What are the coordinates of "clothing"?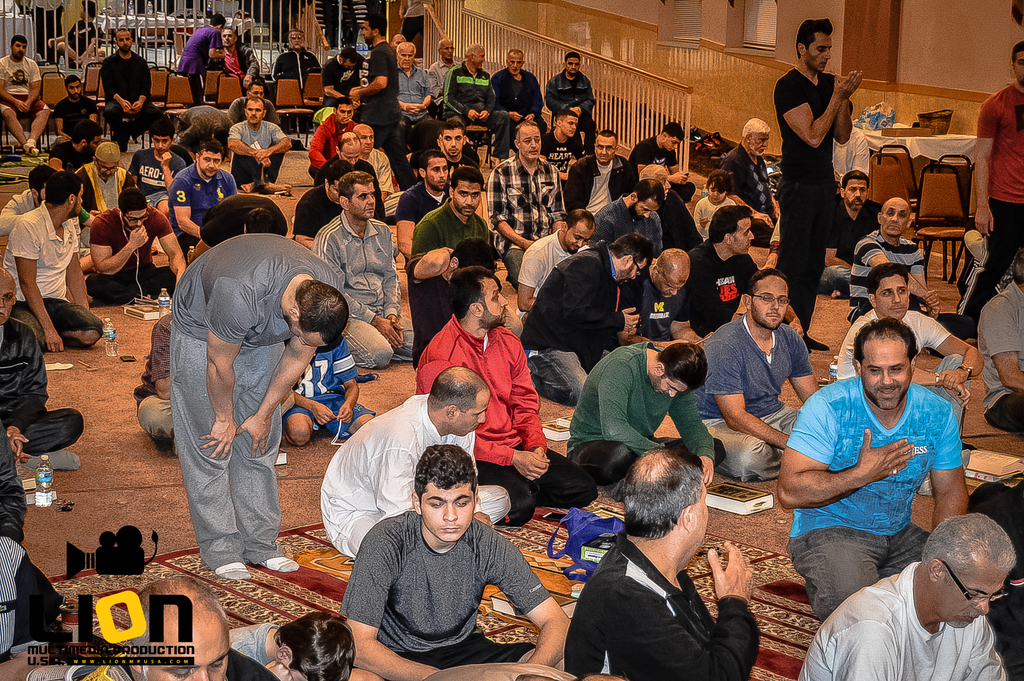
[217,627,281,674].
